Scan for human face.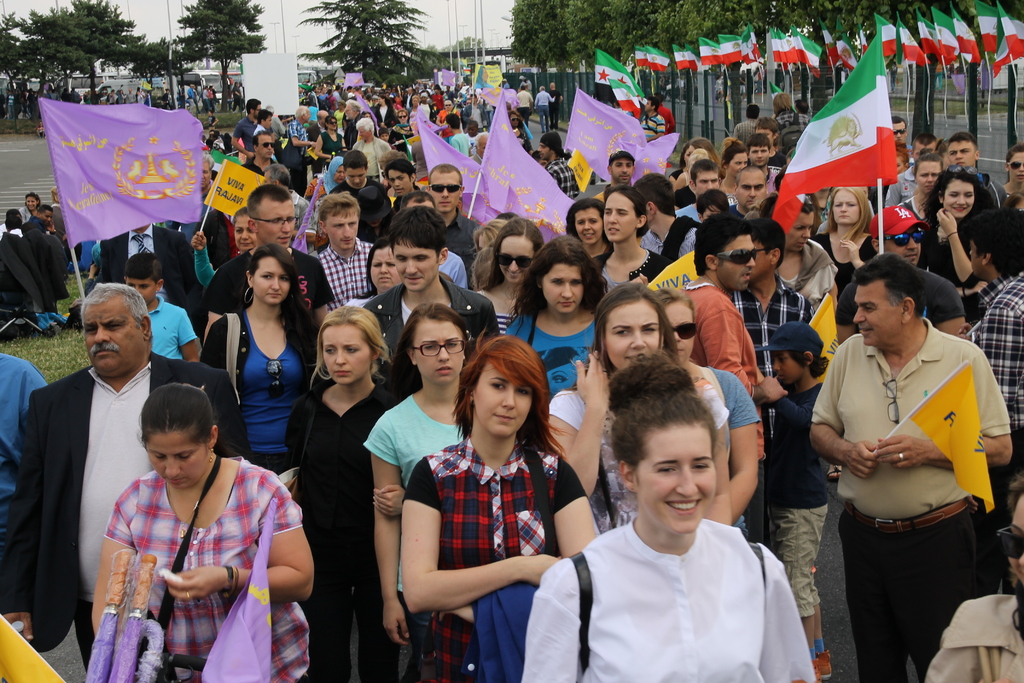
Scan result: x1=695 y1=172 x2=717 y2=194.
